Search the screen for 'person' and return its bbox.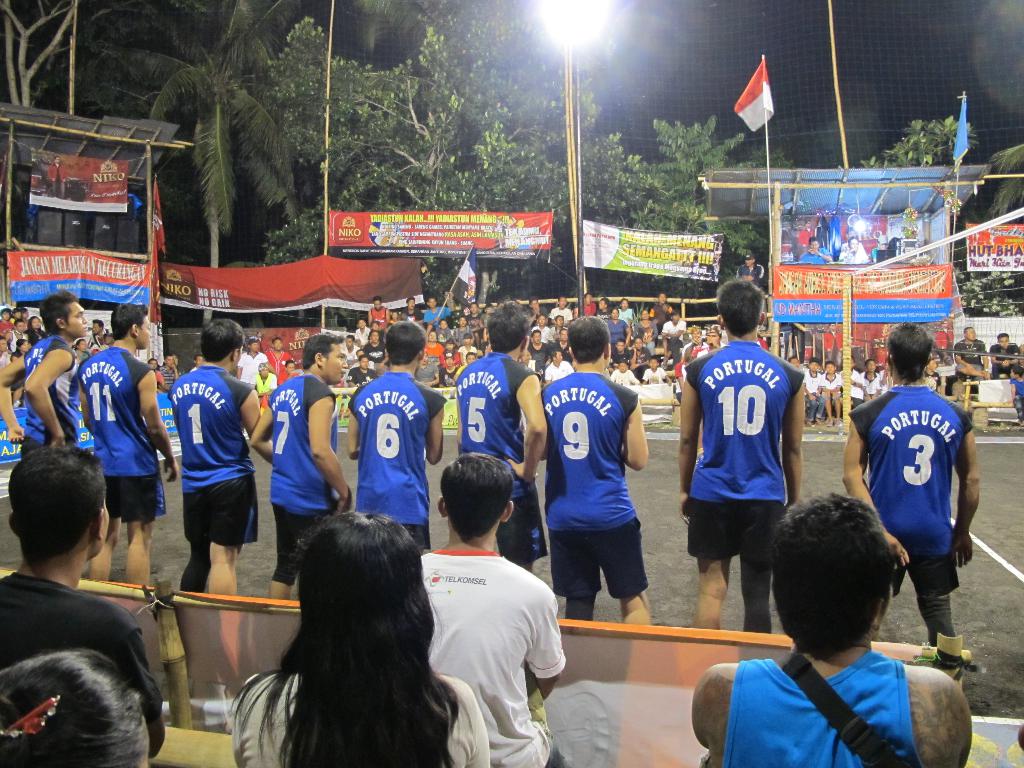
Found: 844, 324, 979, 648.
